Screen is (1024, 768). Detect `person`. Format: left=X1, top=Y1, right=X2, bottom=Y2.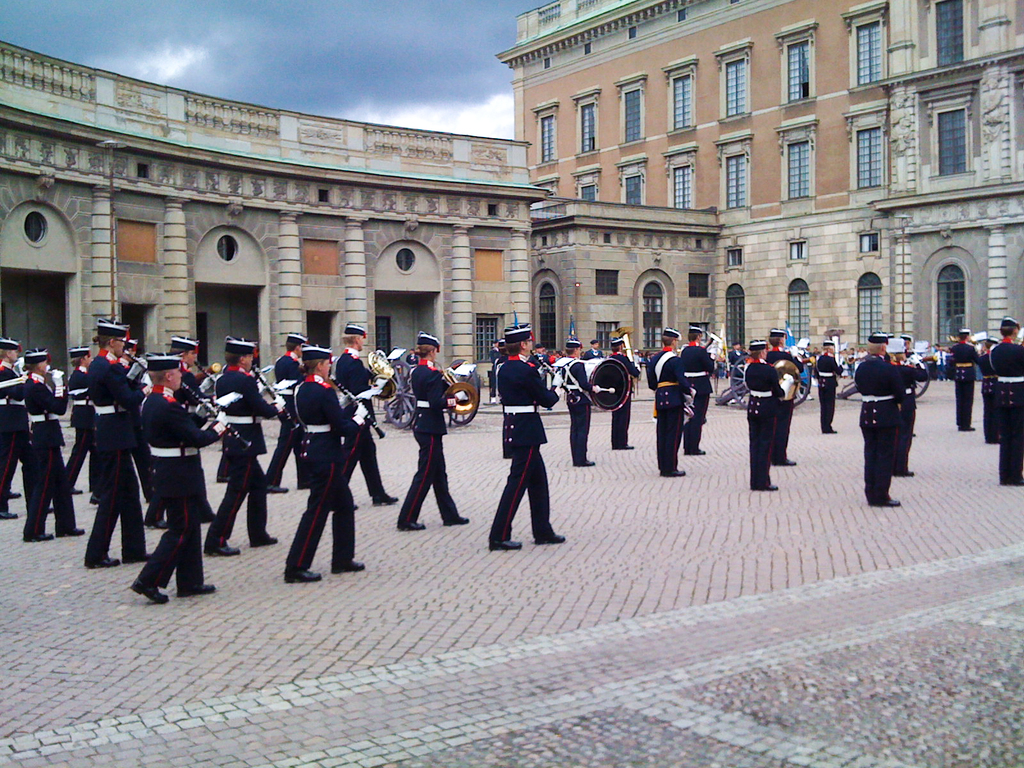
left=820, top=340, right=836, bottom=430.
